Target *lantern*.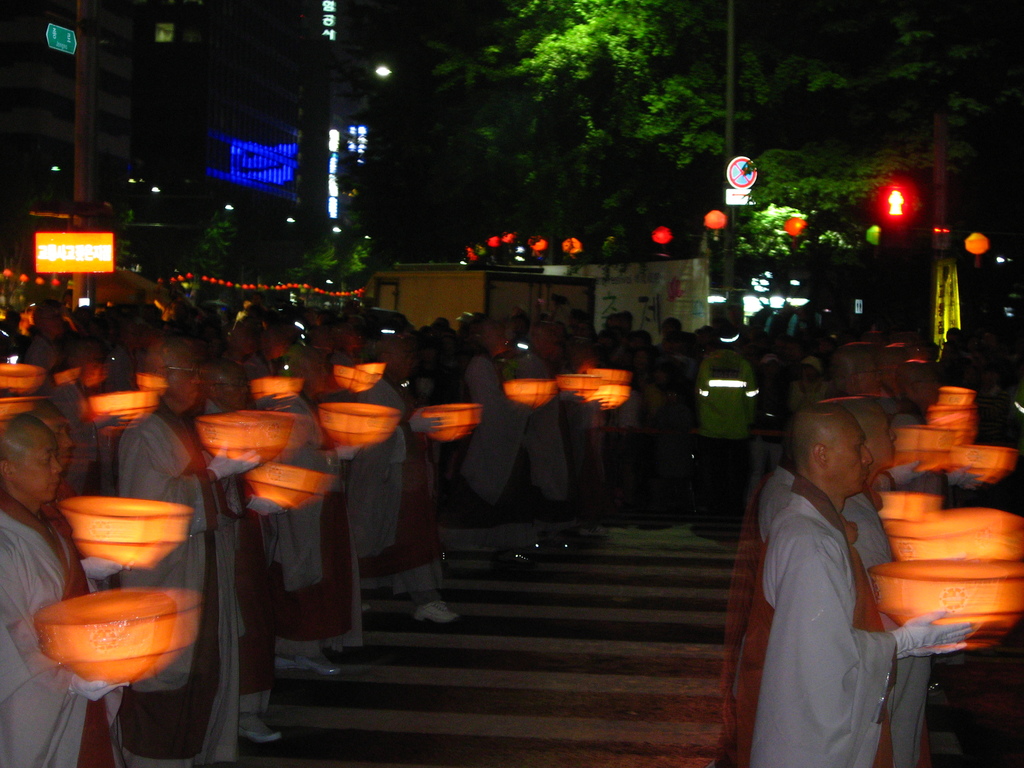
Target region: 783/219/806/239.
